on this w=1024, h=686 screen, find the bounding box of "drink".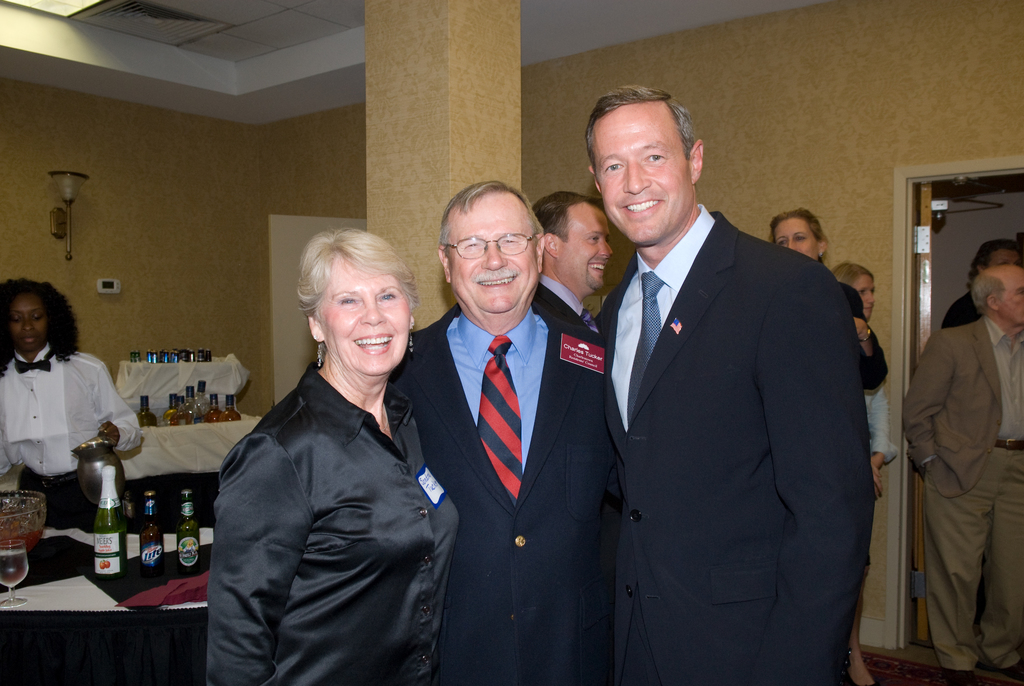
Bounding box: bbox=[176, 489, 200, 573].
